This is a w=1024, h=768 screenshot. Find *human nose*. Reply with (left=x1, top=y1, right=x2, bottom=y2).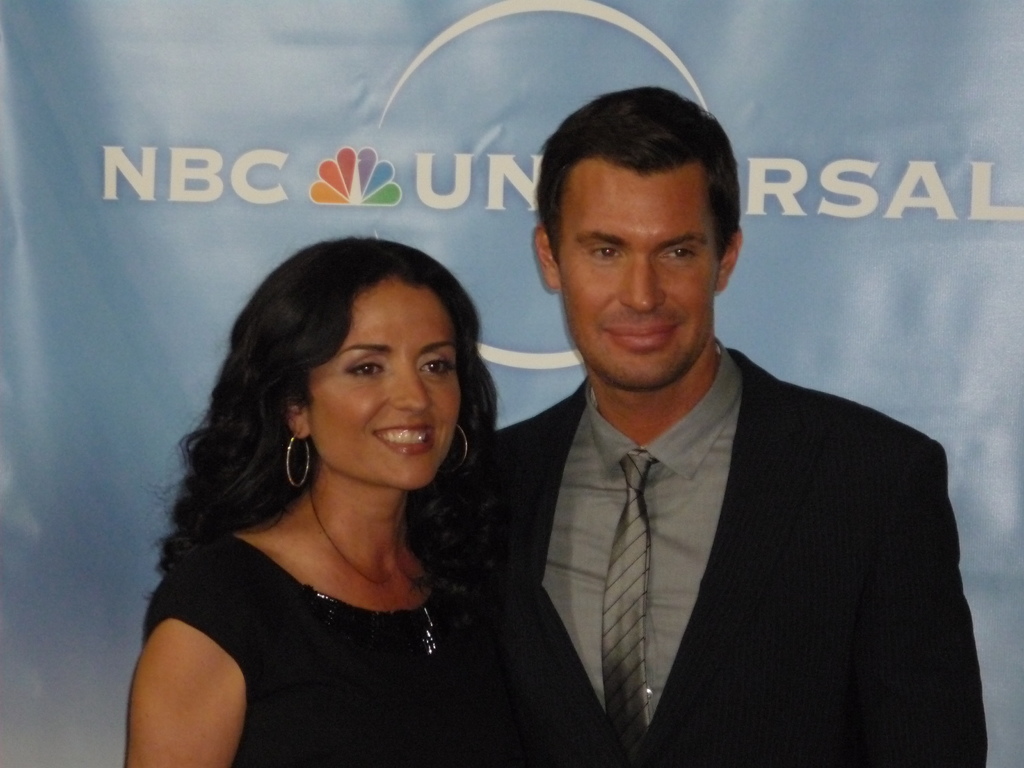
(left=621, top=252, right=666, bottom=314).
